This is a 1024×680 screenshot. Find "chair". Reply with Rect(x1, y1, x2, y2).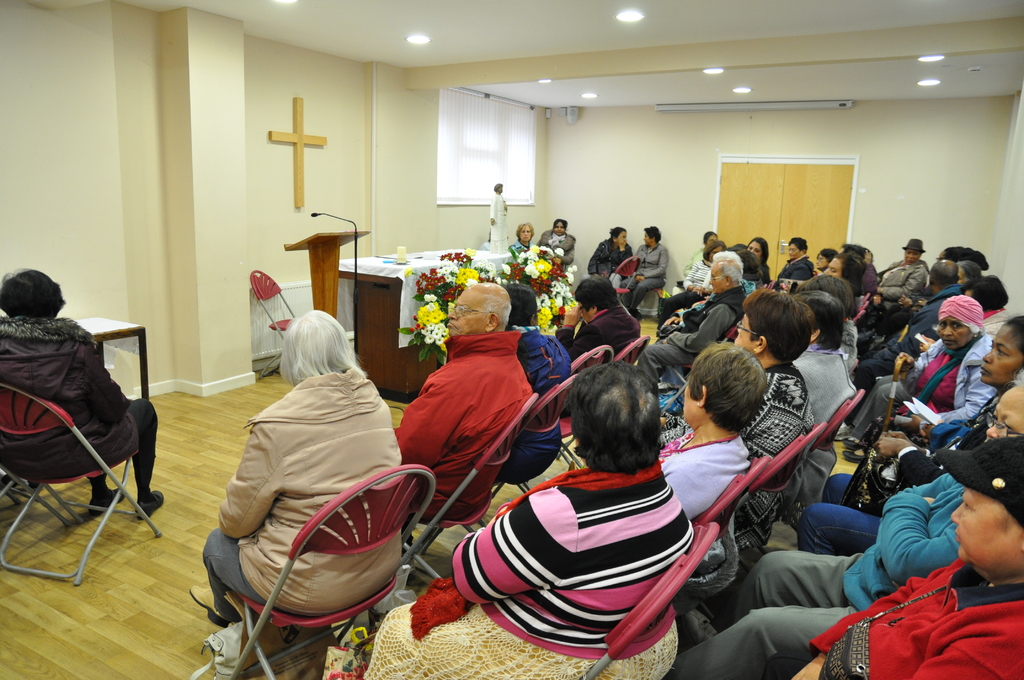
Rect(467, 376, 578, 520).
